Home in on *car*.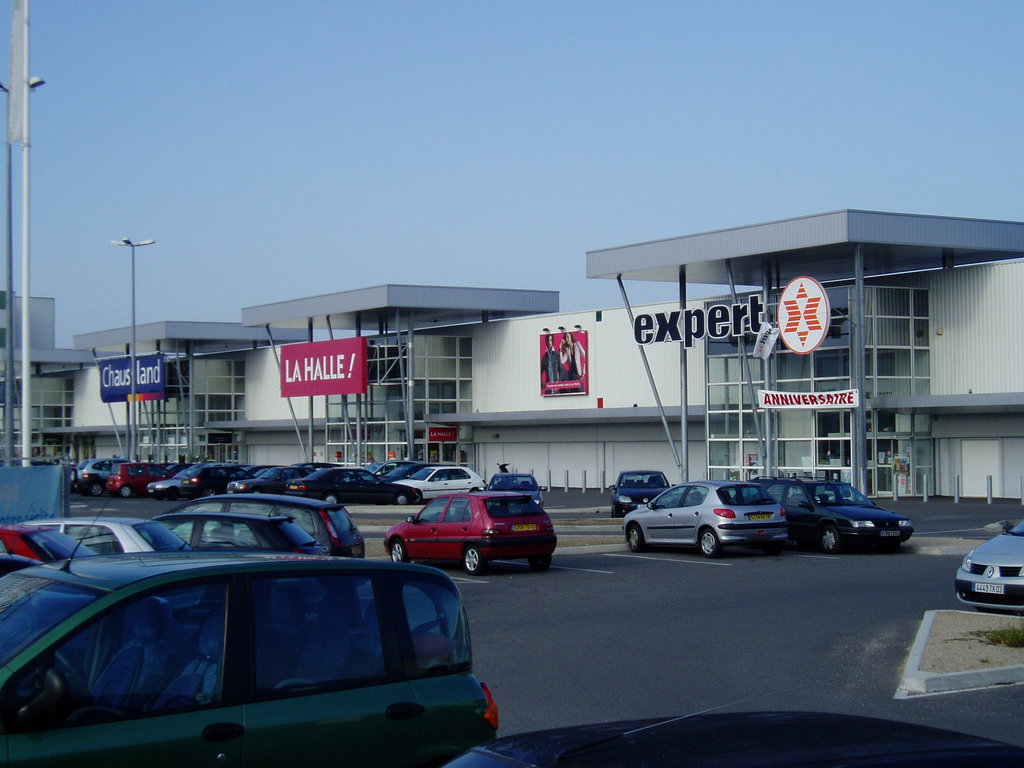
Homed in at l=479, t=472, r=546, b=506.
